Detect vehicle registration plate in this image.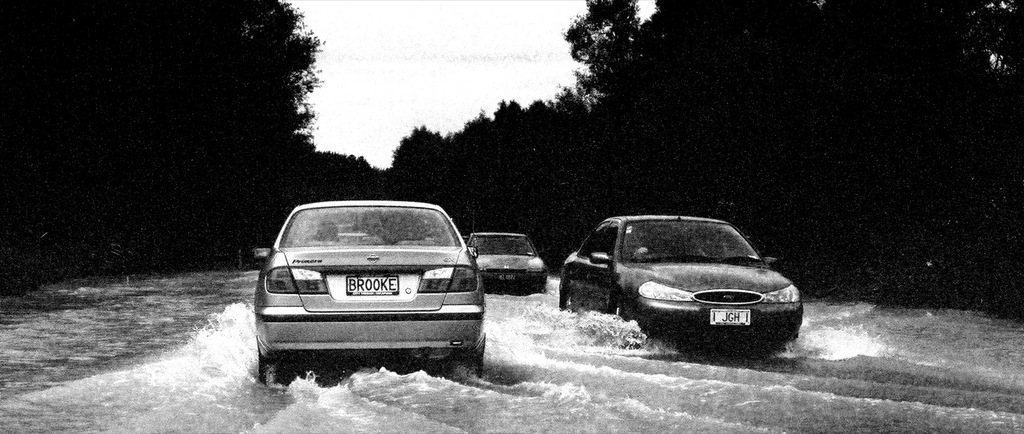
Detection: [left=709, top=308, right=752, bottom=329].
